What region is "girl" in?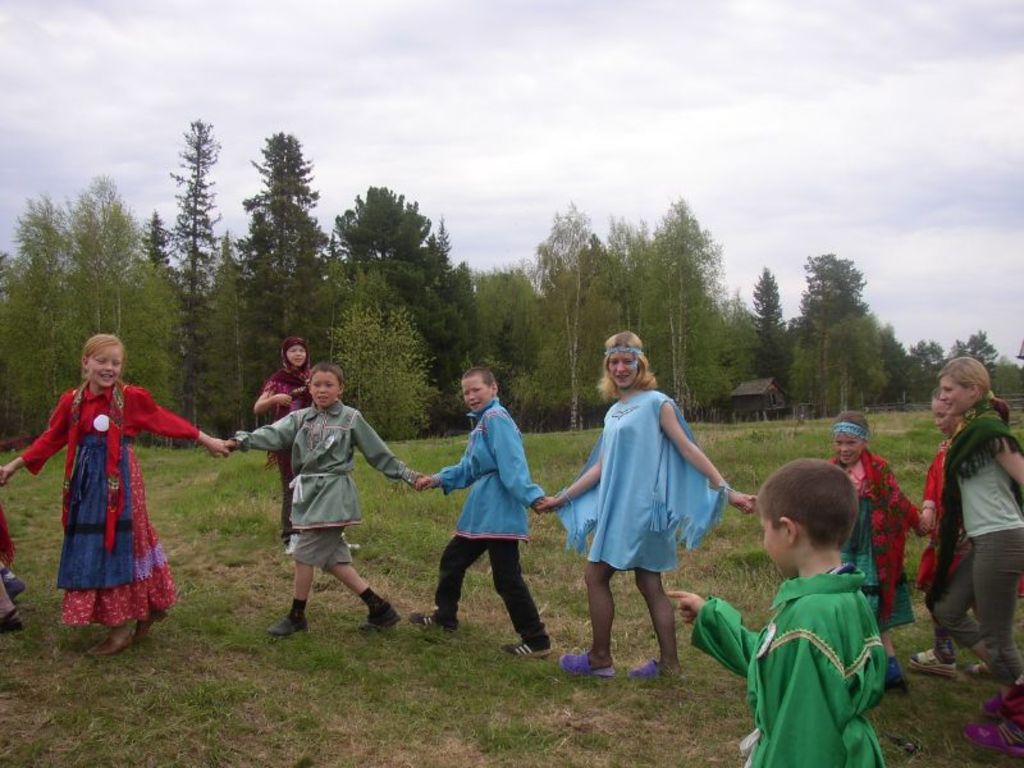
253/338/362/556.
